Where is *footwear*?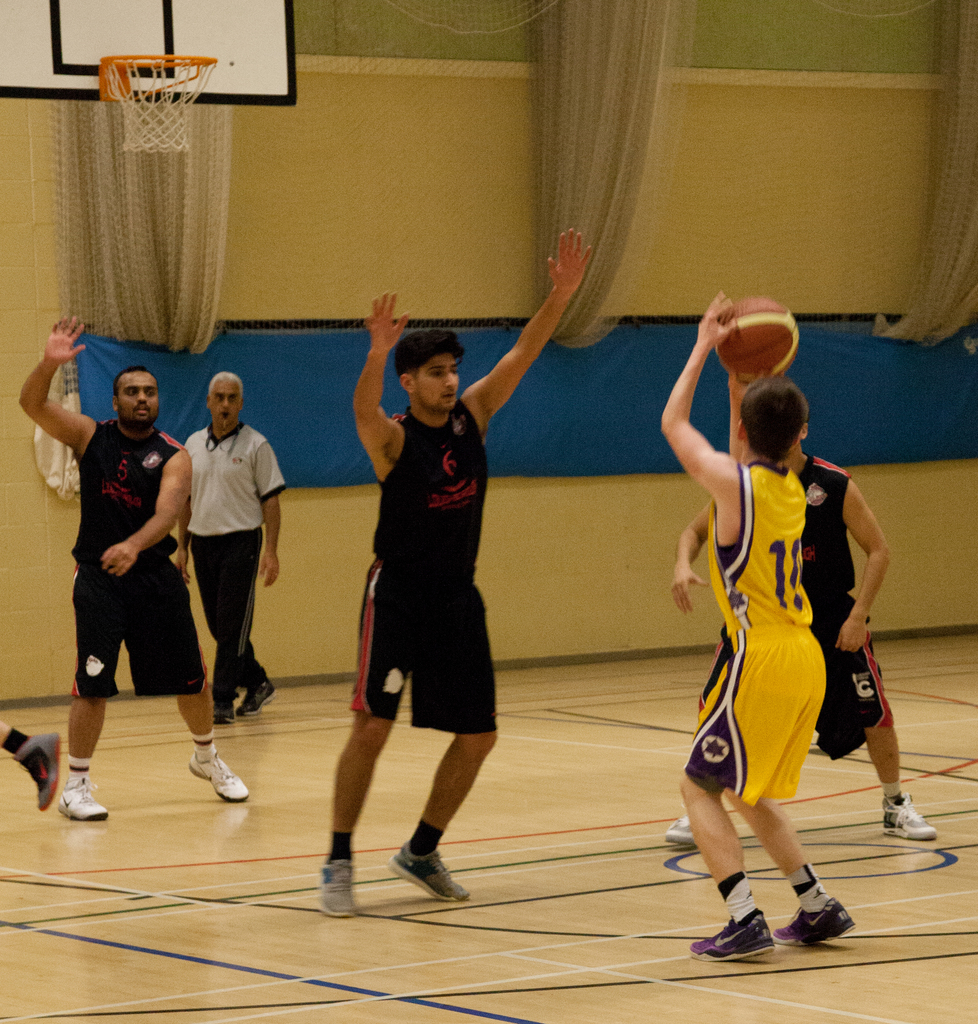
(left=58, top=778, right=107, bottom=825).
